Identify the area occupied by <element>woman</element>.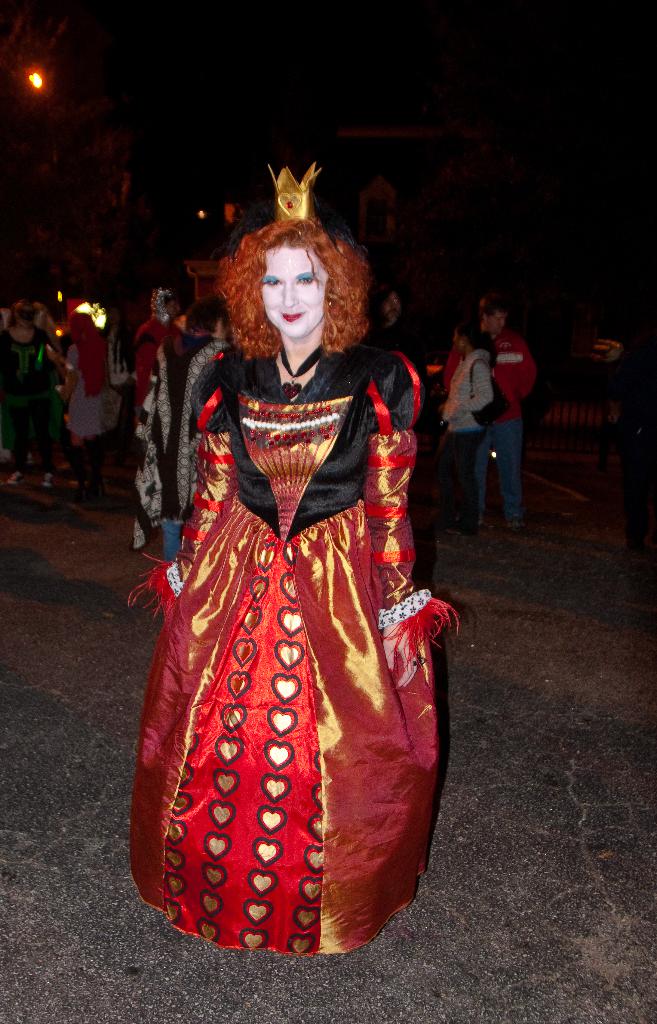
Area: rect(102, 163, 483, 949).
